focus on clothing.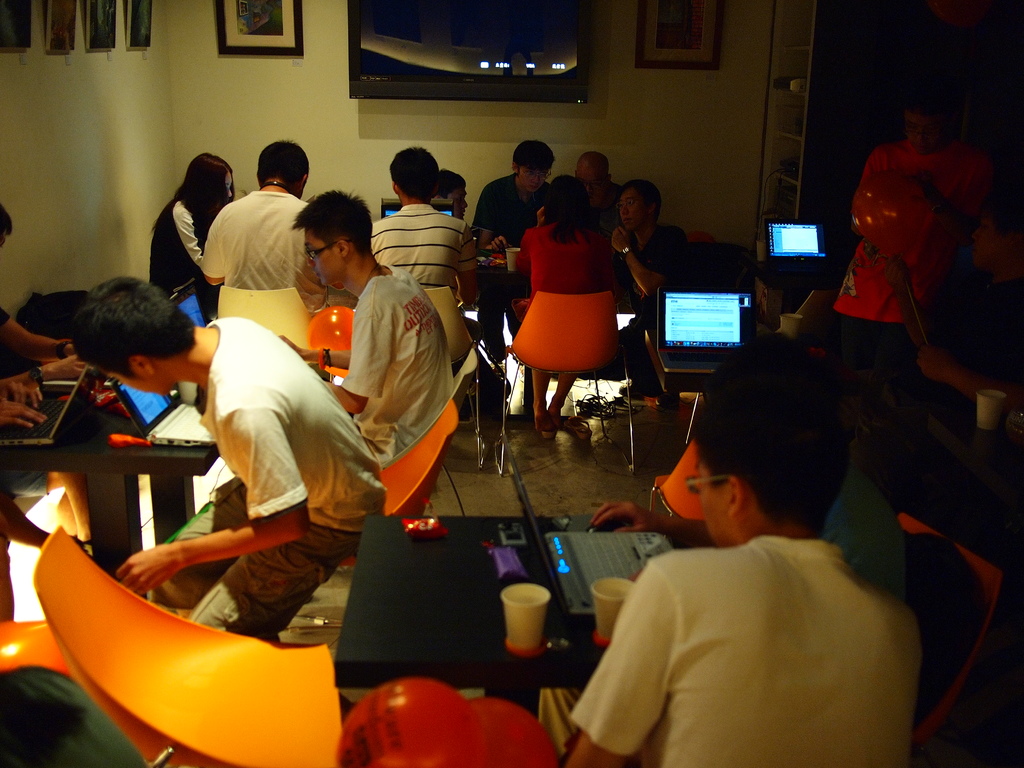
Focused at <bbox>202, 192, 307, 287</bbox>.
